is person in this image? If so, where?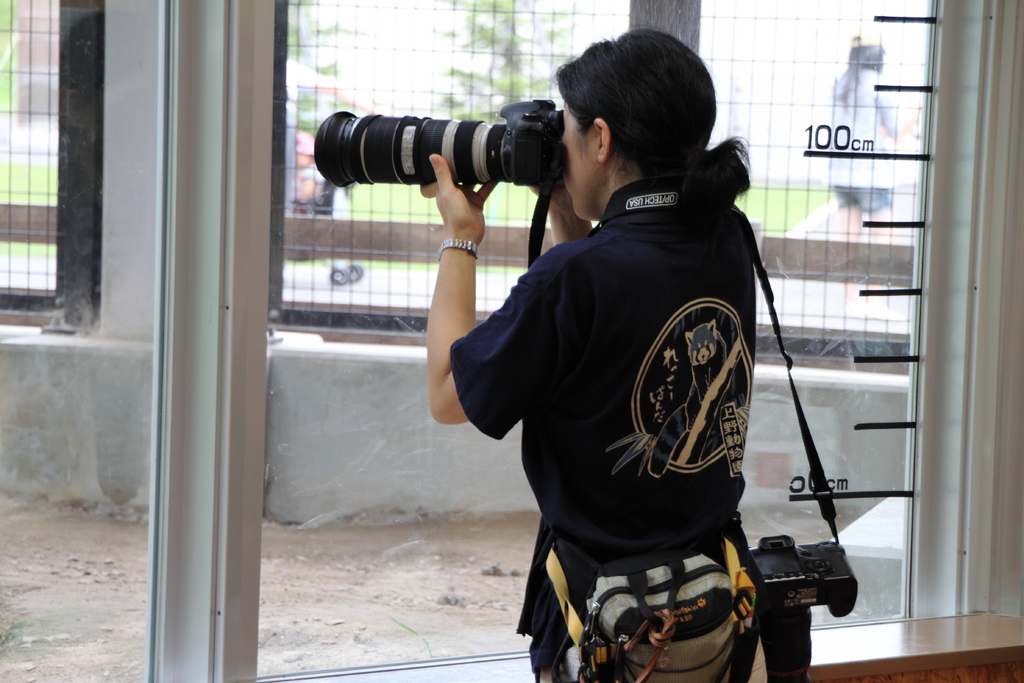
Yes, at 437:38:796:682.
